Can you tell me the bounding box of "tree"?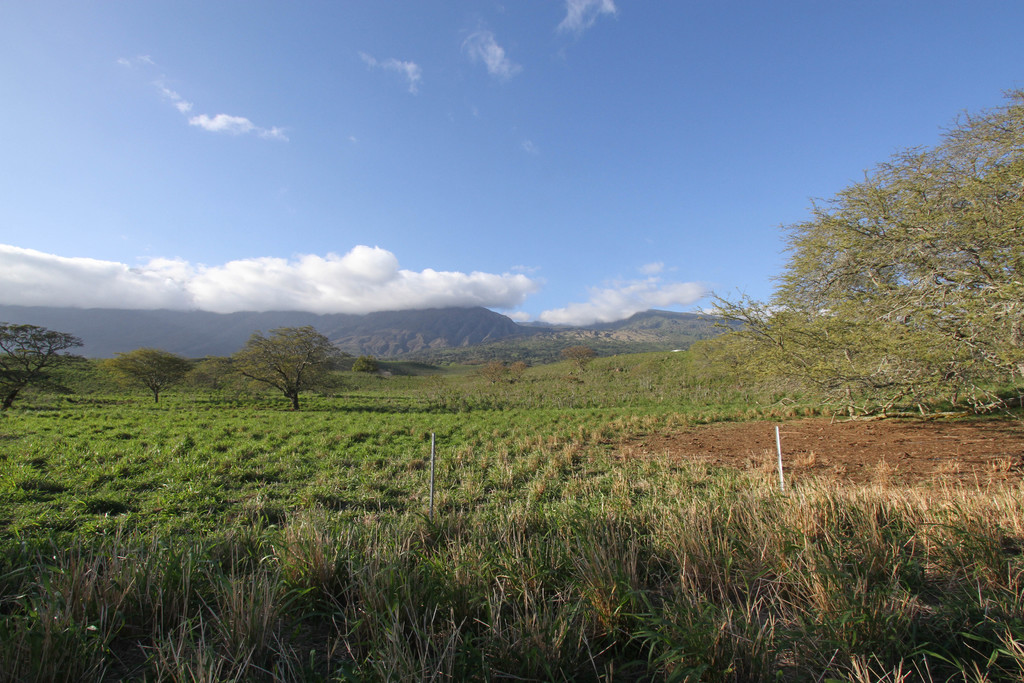
(742, 122, 1023, 439).
